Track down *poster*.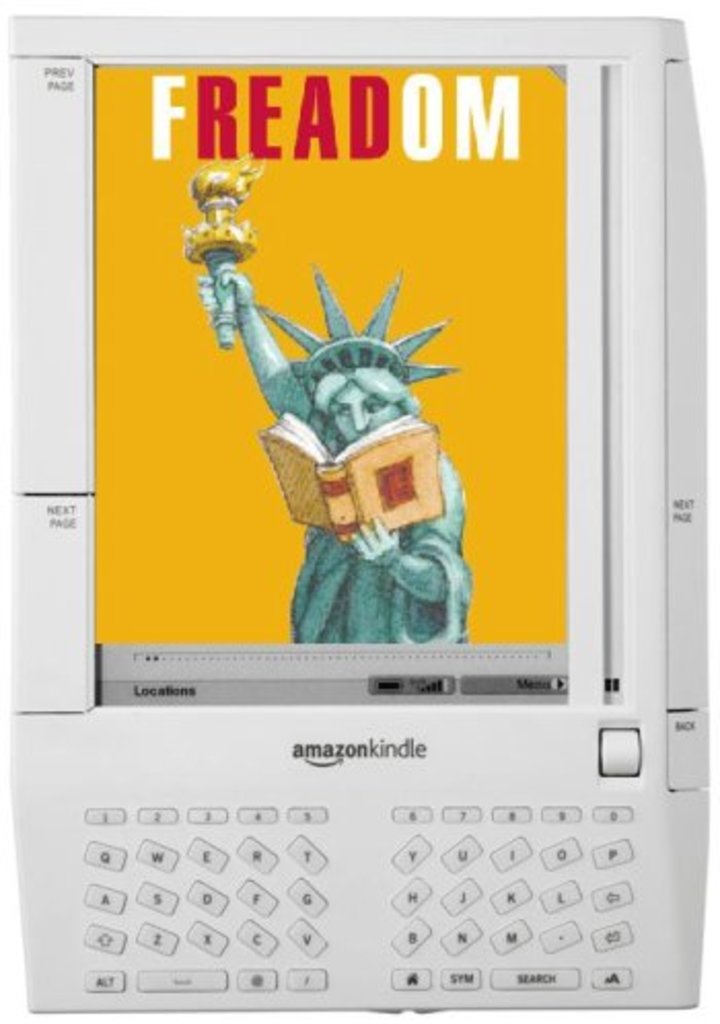
Tracked to {"left": 93, "top": 64, "right": 566, "bottom": 648}.
